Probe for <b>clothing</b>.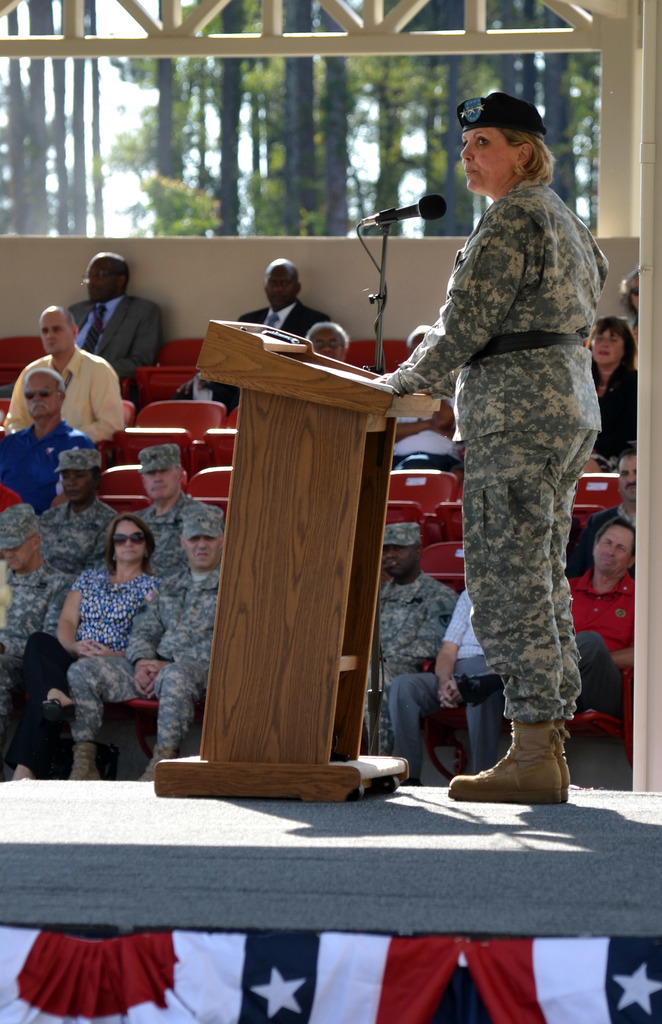
Probe result: 392:399:460:469.
